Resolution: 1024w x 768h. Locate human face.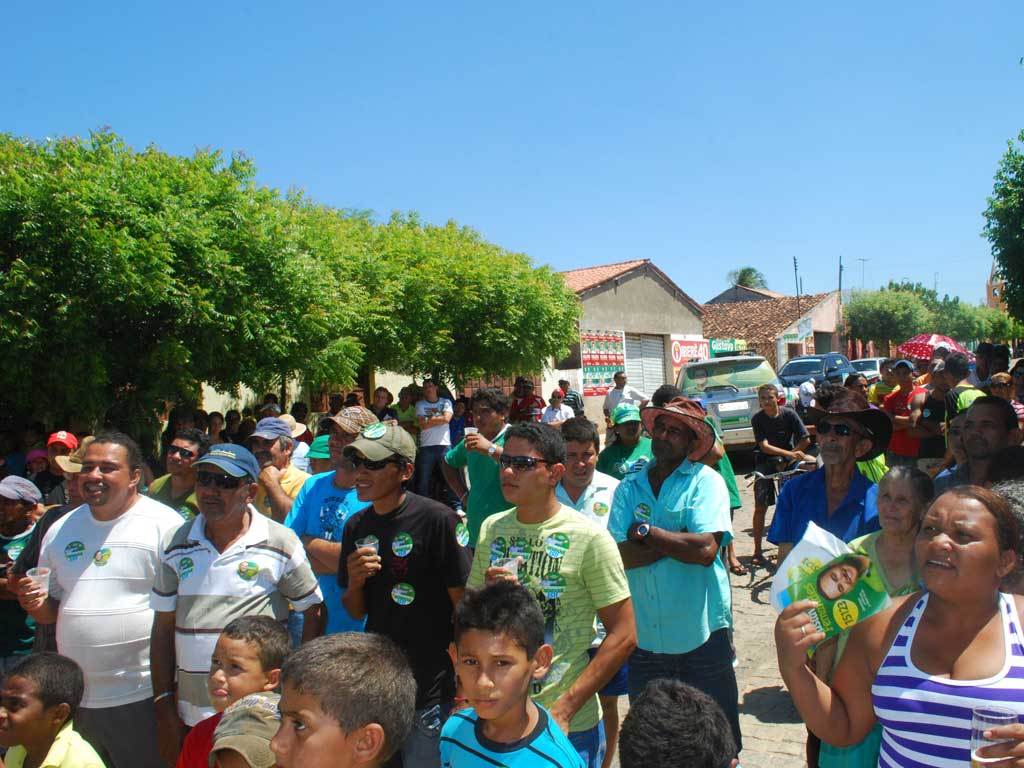
(269, 683, 353, 767).
